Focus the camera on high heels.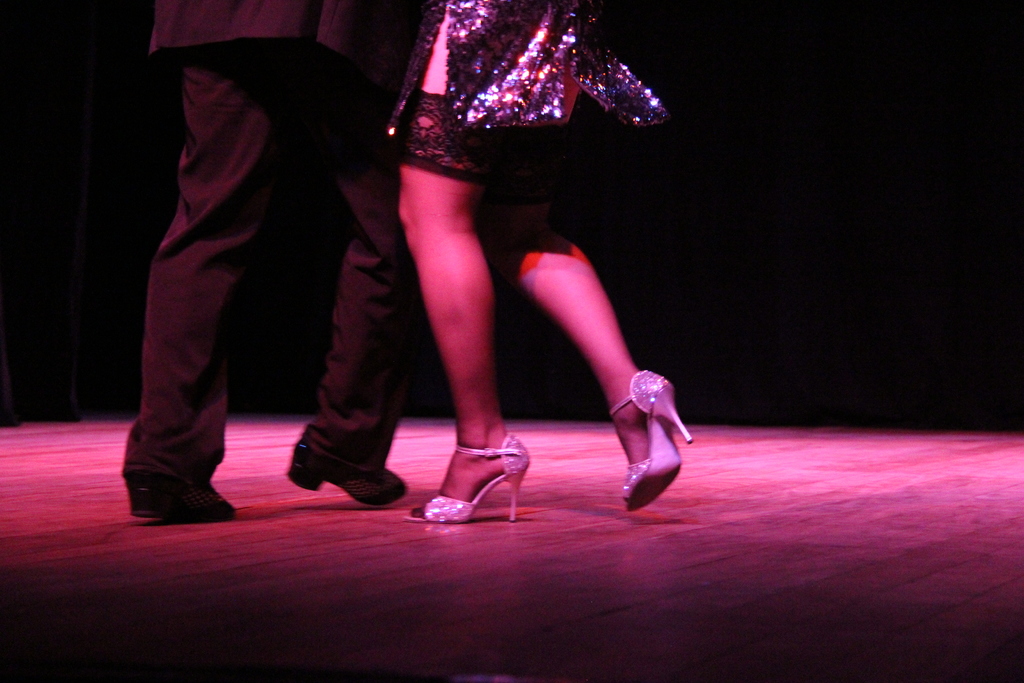
Focus region: bbox=(423, 441, 531, 525).
